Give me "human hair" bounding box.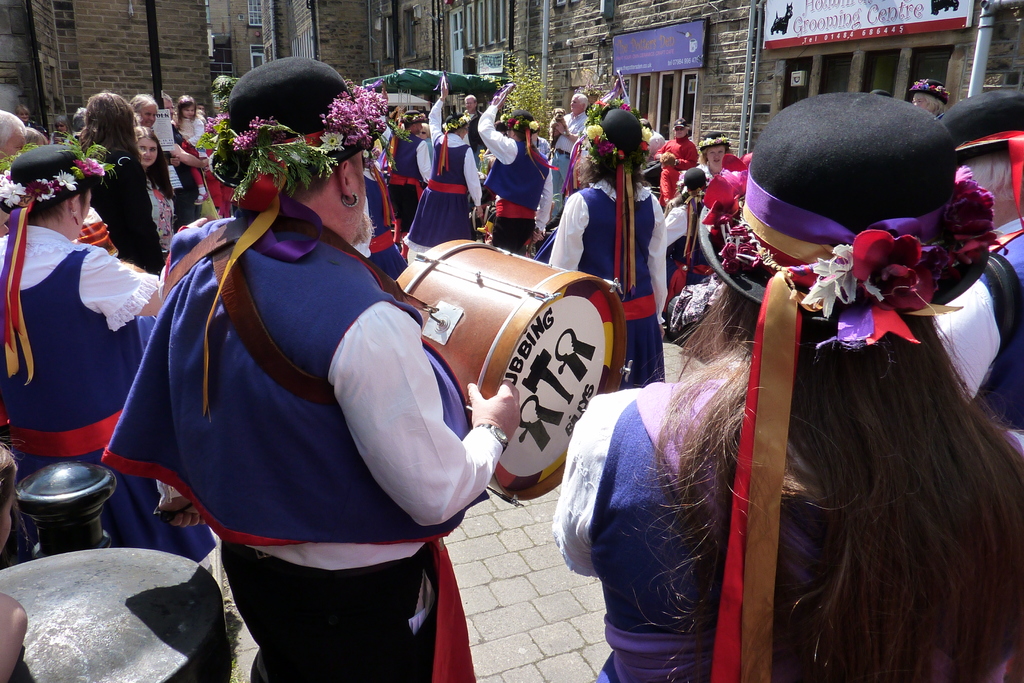
left=965, top=152, right=1011, bottom=198.
